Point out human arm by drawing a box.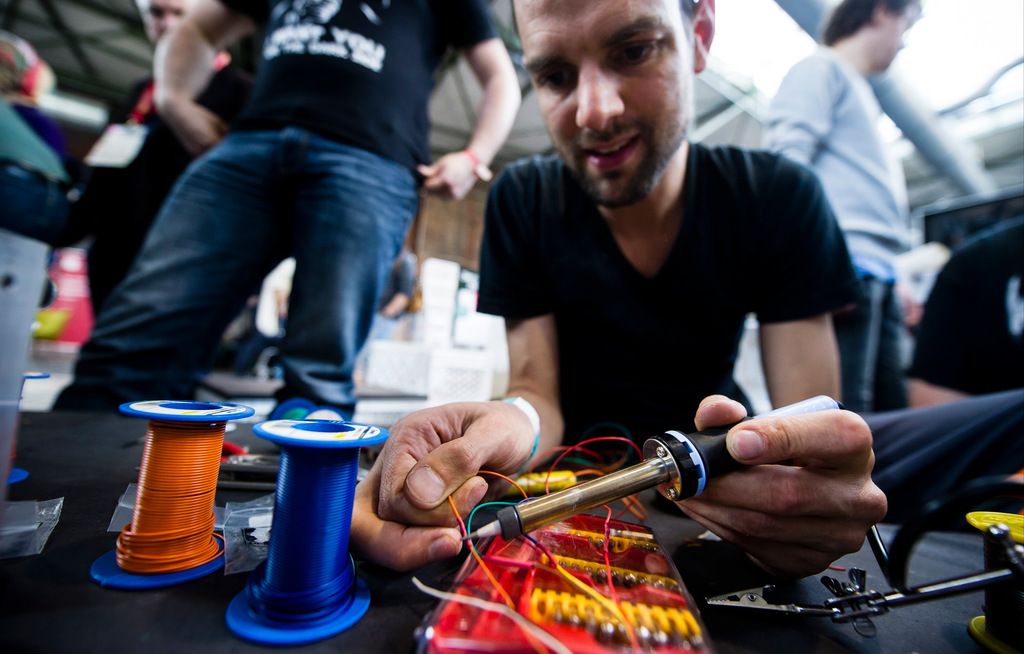
(left=438, top=27, right=534, bottom=206).
